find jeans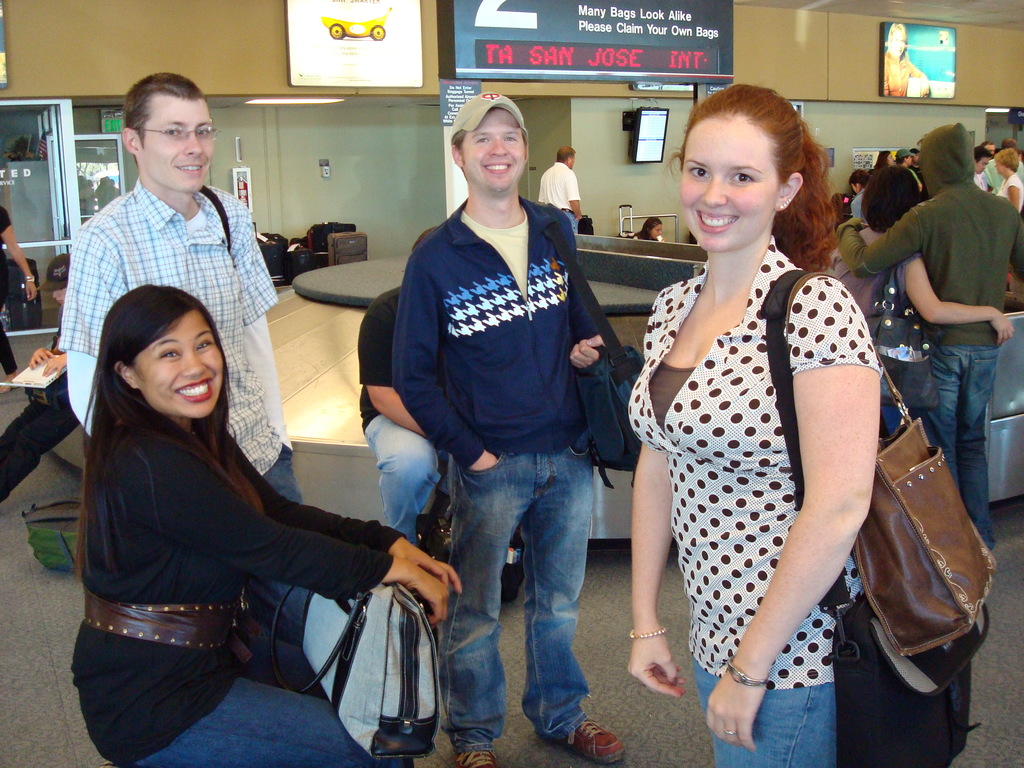
<bbox>368, 414, 437, 537</bbox>
